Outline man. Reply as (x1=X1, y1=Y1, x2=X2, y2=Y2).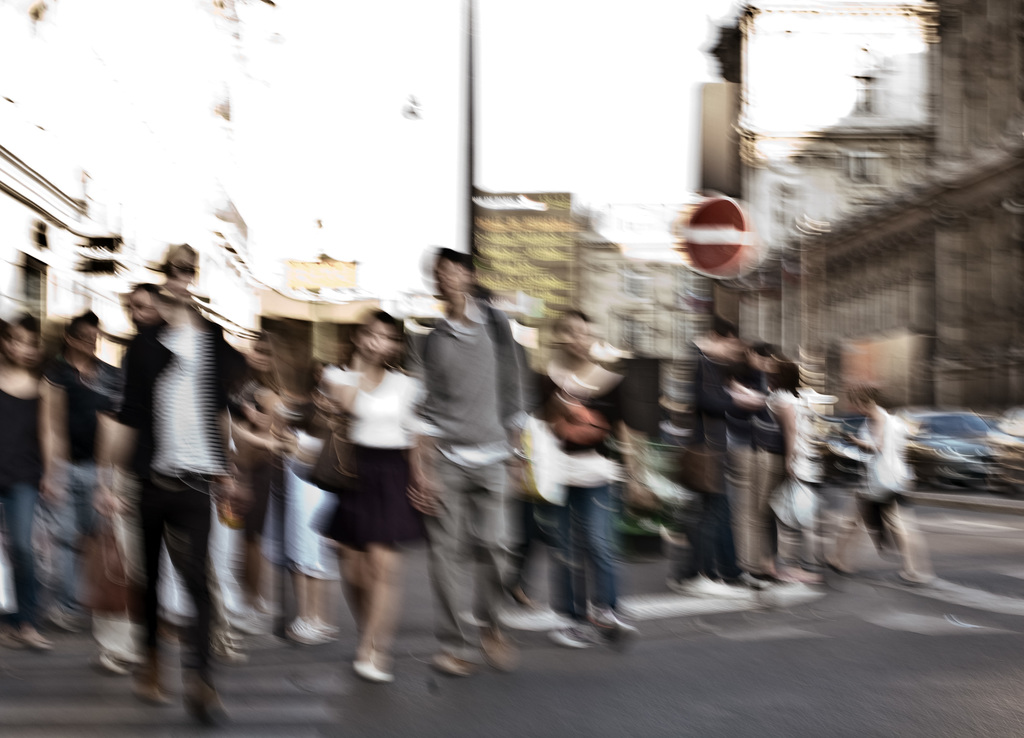
(x1=397, y1=234, x2=540, y2=663).
